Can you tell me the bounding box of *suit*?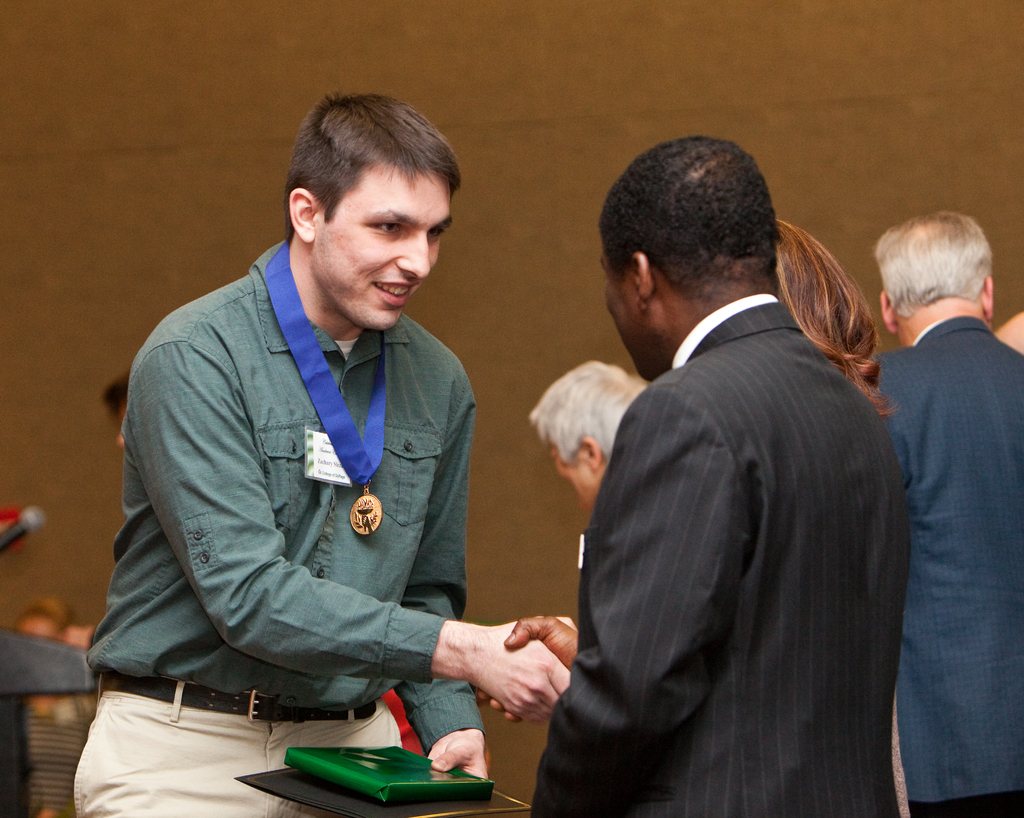
select_region(869, 313, 1023, 817).
